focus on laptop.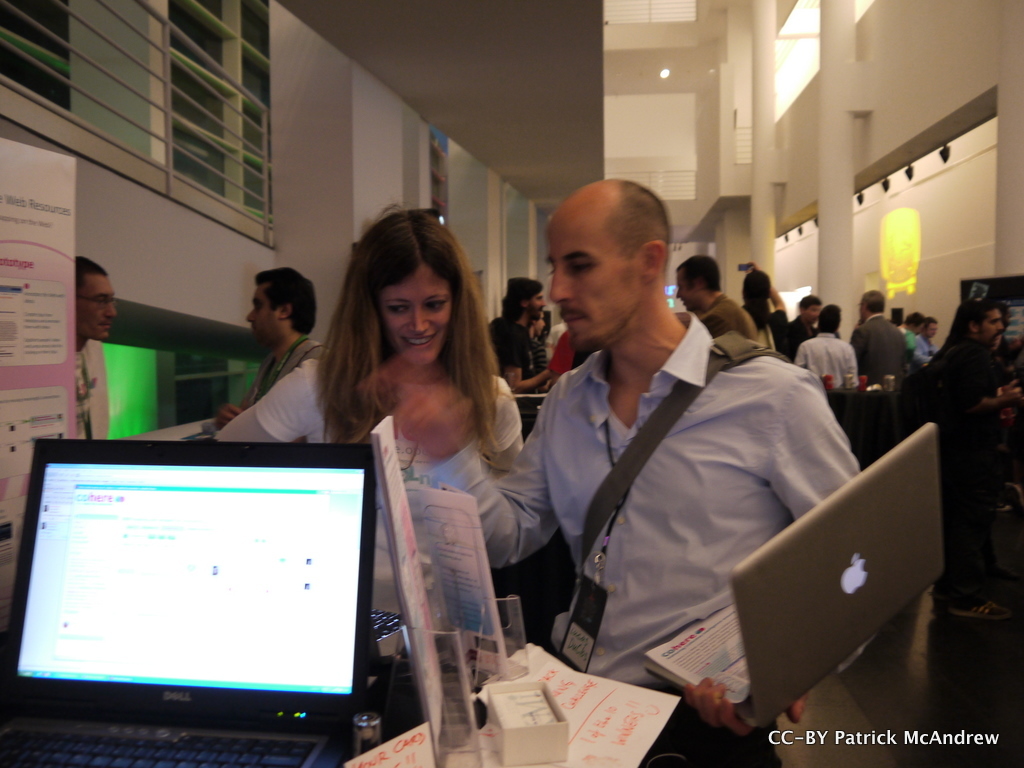
Focused at 643, 423, 942, 730.
